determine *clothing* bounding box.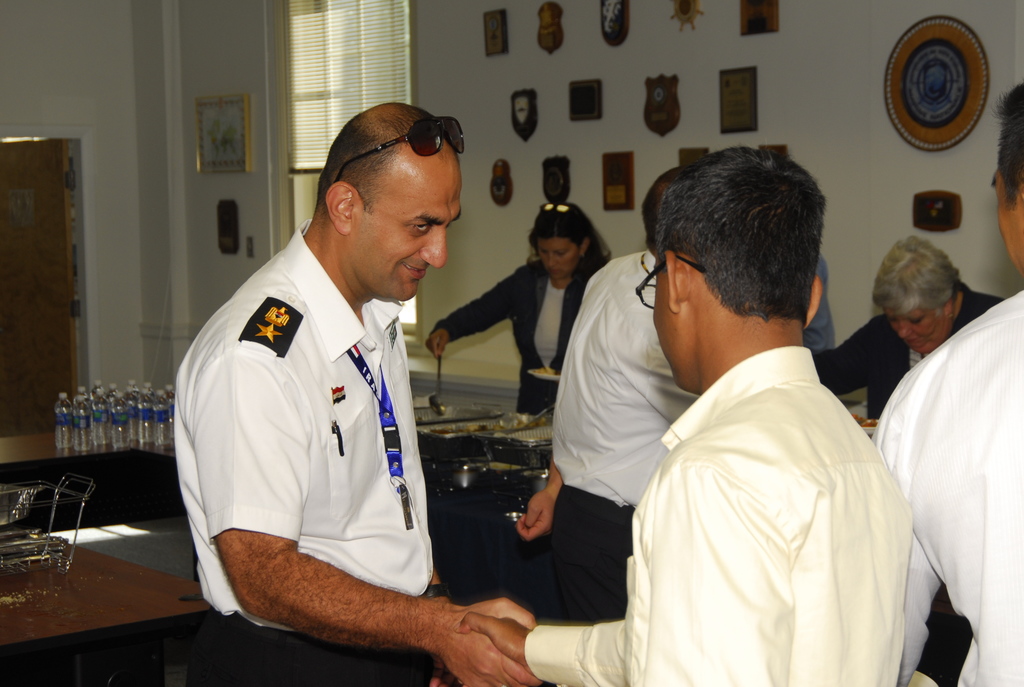
Determined: Rect(173, 223, 465, 649).
